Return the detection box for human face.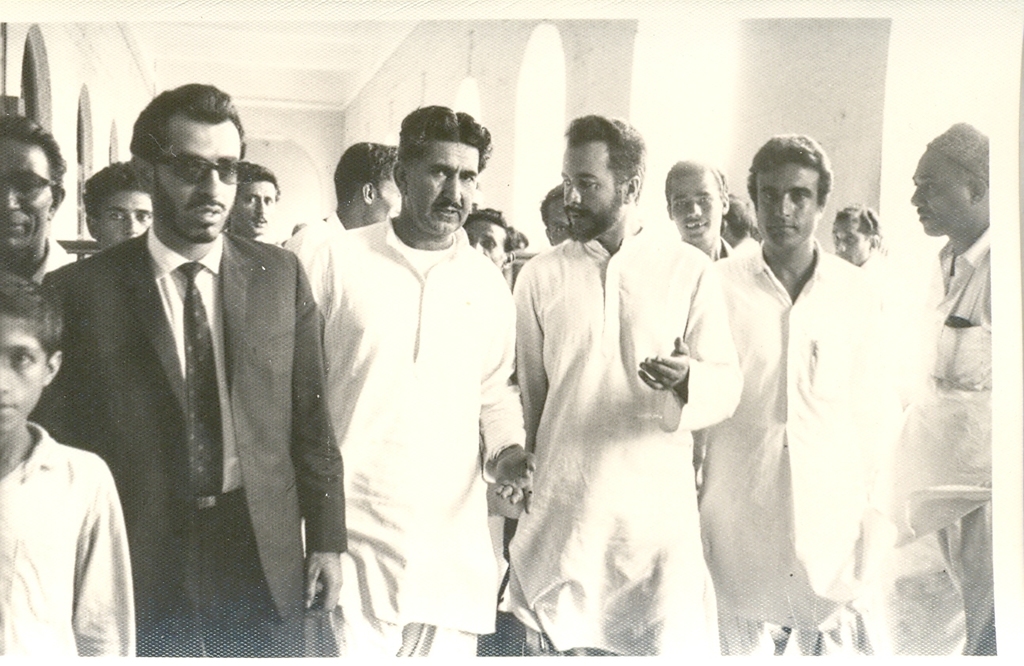
0:135:44:252.
